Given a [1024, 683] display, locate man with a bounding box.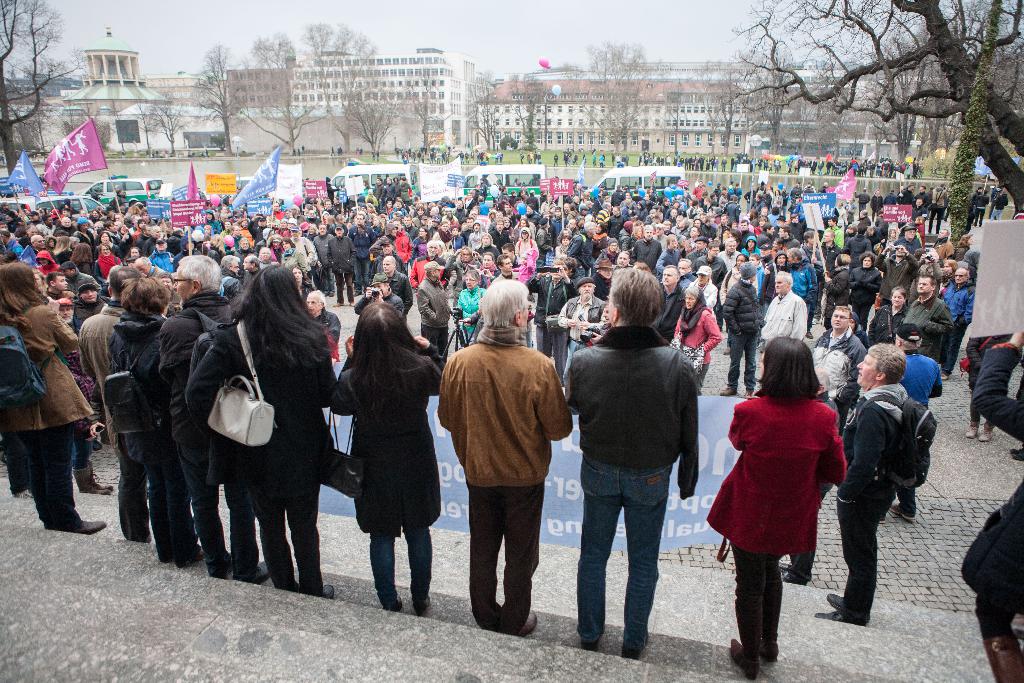
Located: box=[241, 252, 260, 293].
